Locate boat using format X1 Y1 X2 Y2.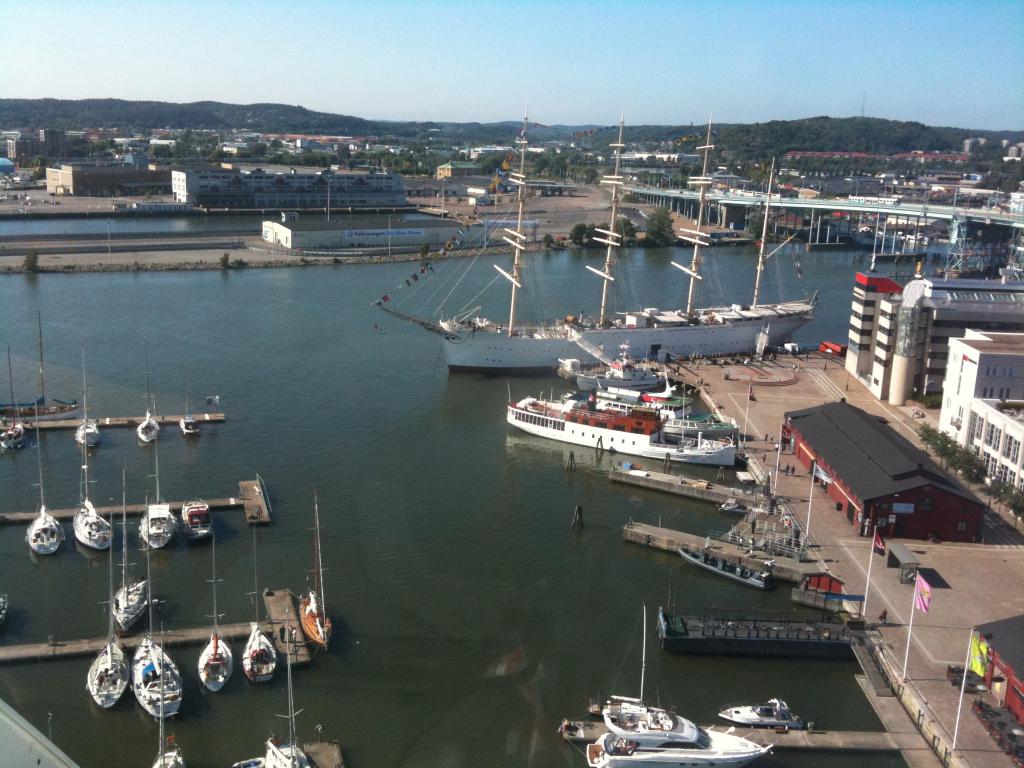
589 380 741 441.
